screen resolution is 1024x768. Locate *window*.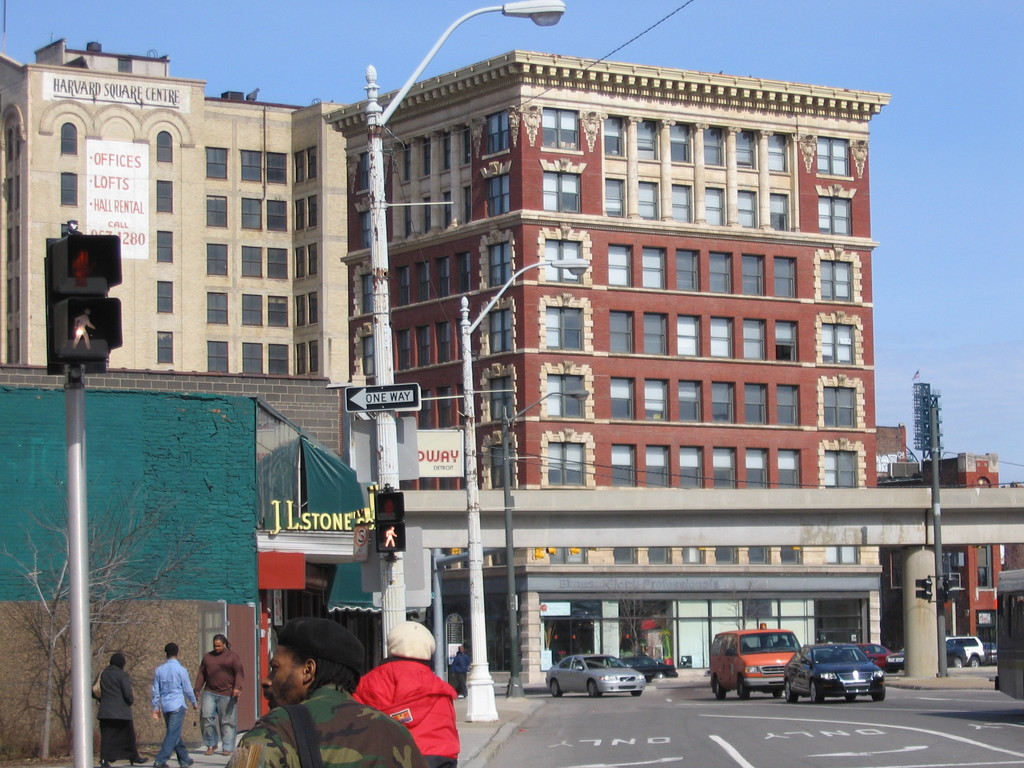
detection(239, 291, 263, 325).
